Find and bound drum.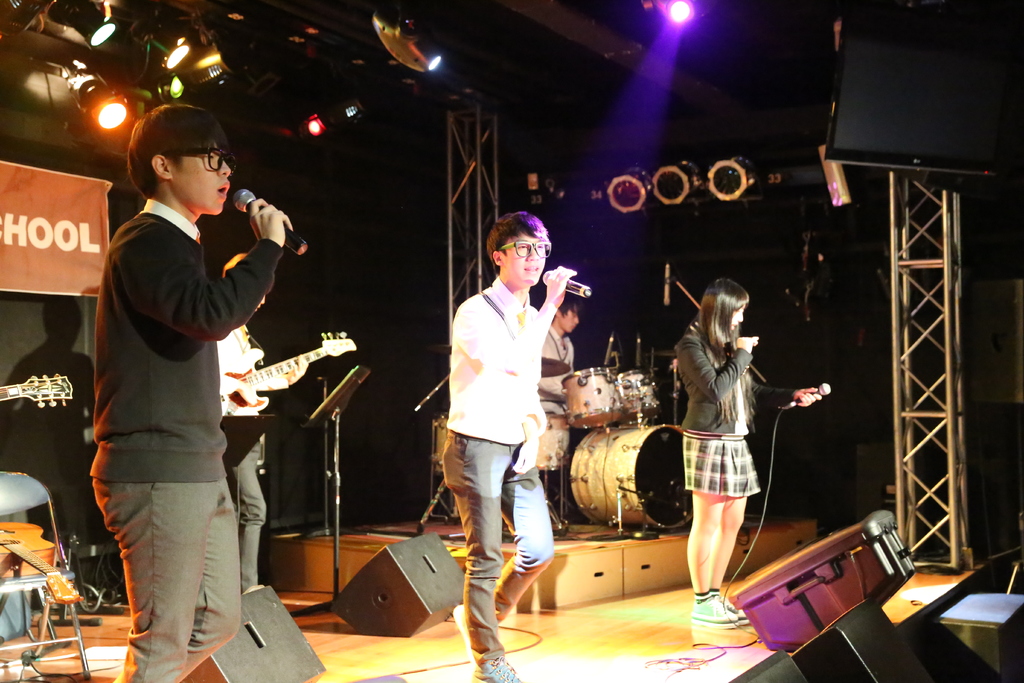
Bound: <bbox>547, 363, 700, 541</bbox>.
